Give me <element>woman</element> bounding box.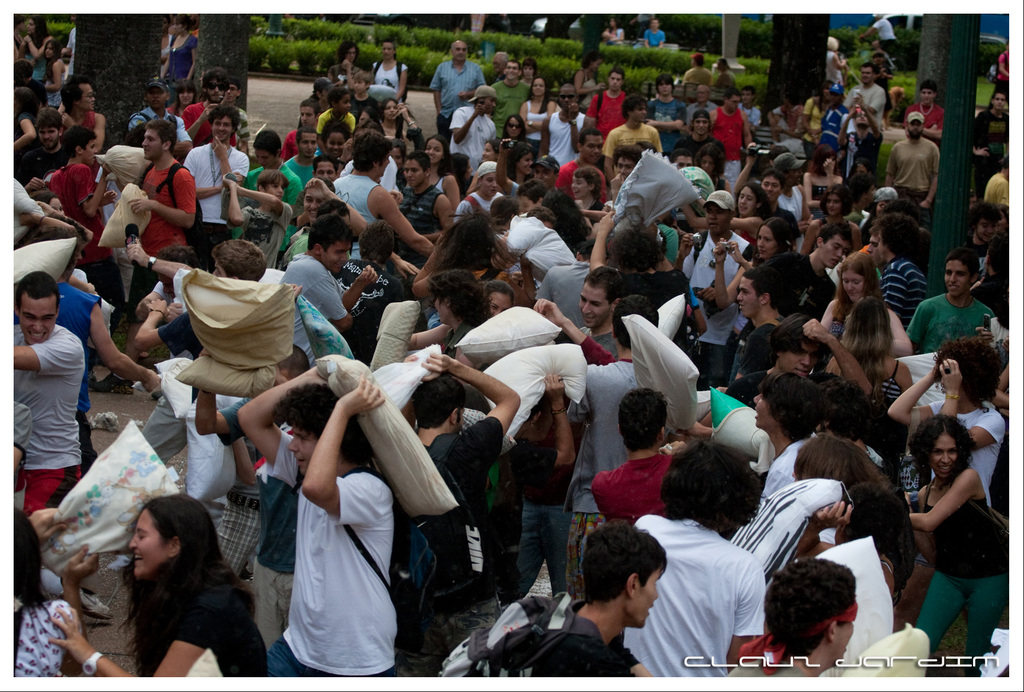
714, 57, 737, 87.
